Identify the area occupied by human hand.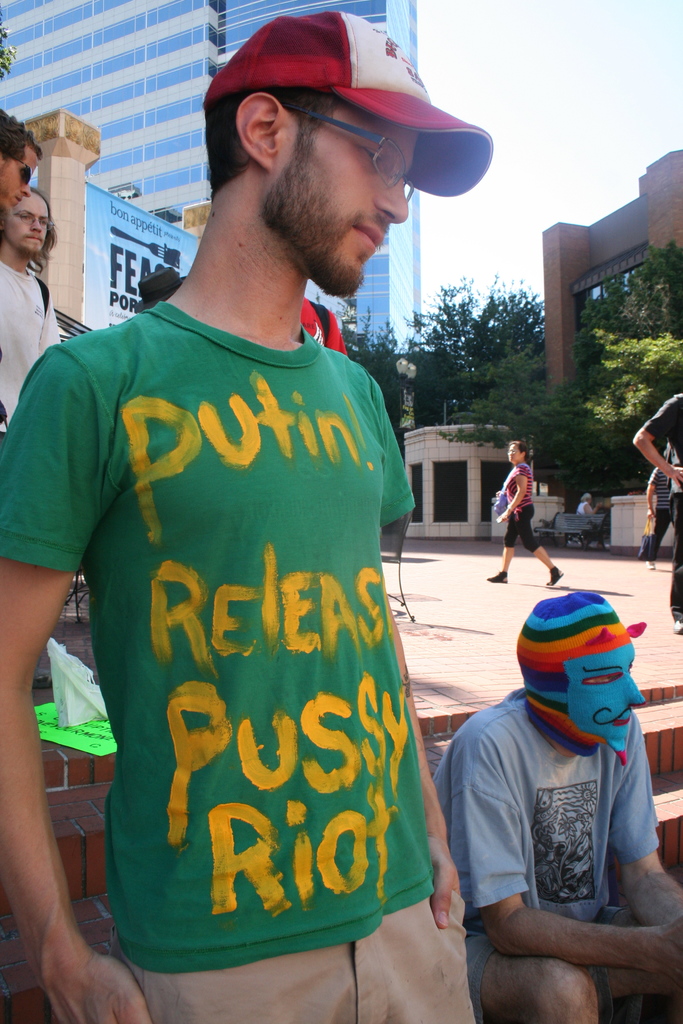
Area: (x1=10, y1=813, x2=130, y2=1019).
